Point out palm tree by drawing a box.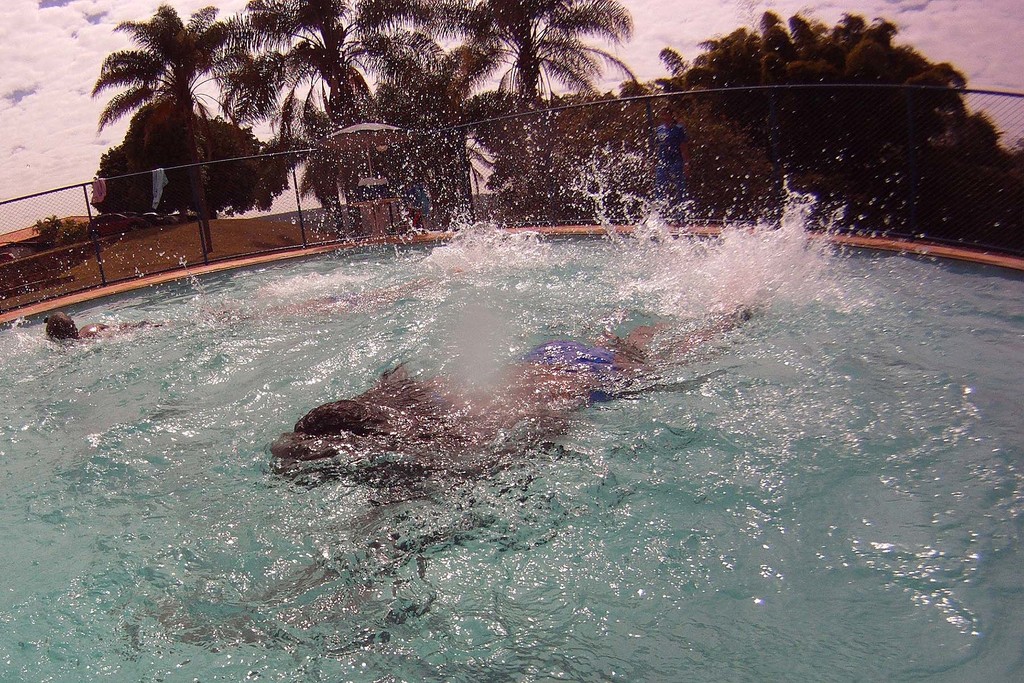
442/0/623/201.
